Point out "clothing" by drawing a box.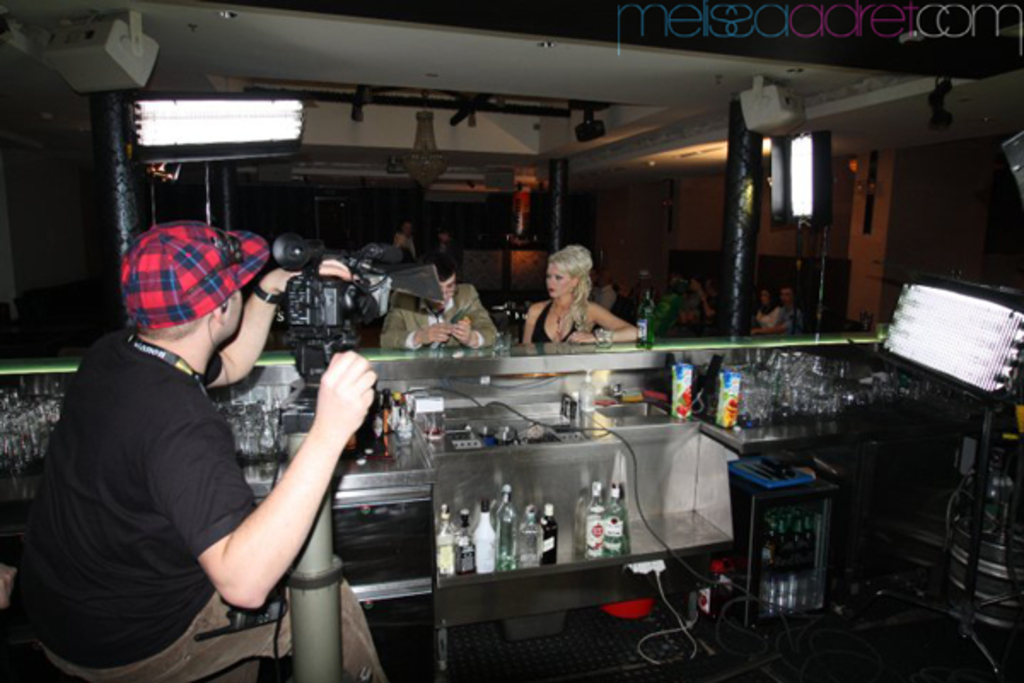
<bbox>398, 231, 423, 261</bbox>.
